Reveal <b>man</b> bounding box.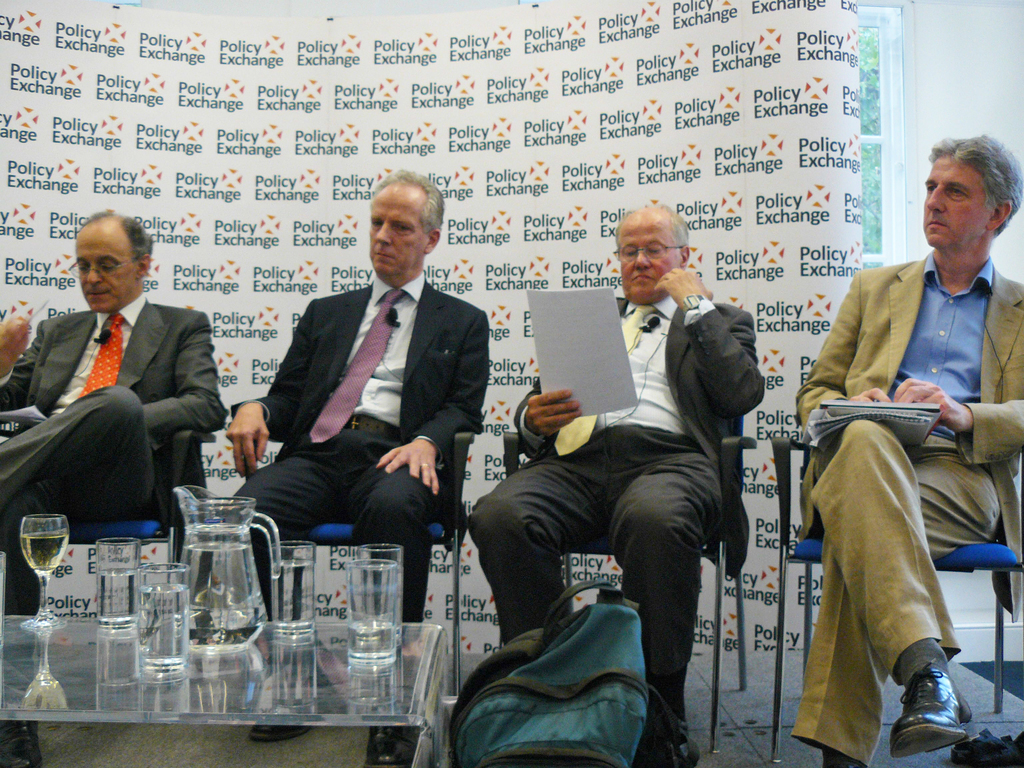
Revealed: (791, 132, 1023, 767).
